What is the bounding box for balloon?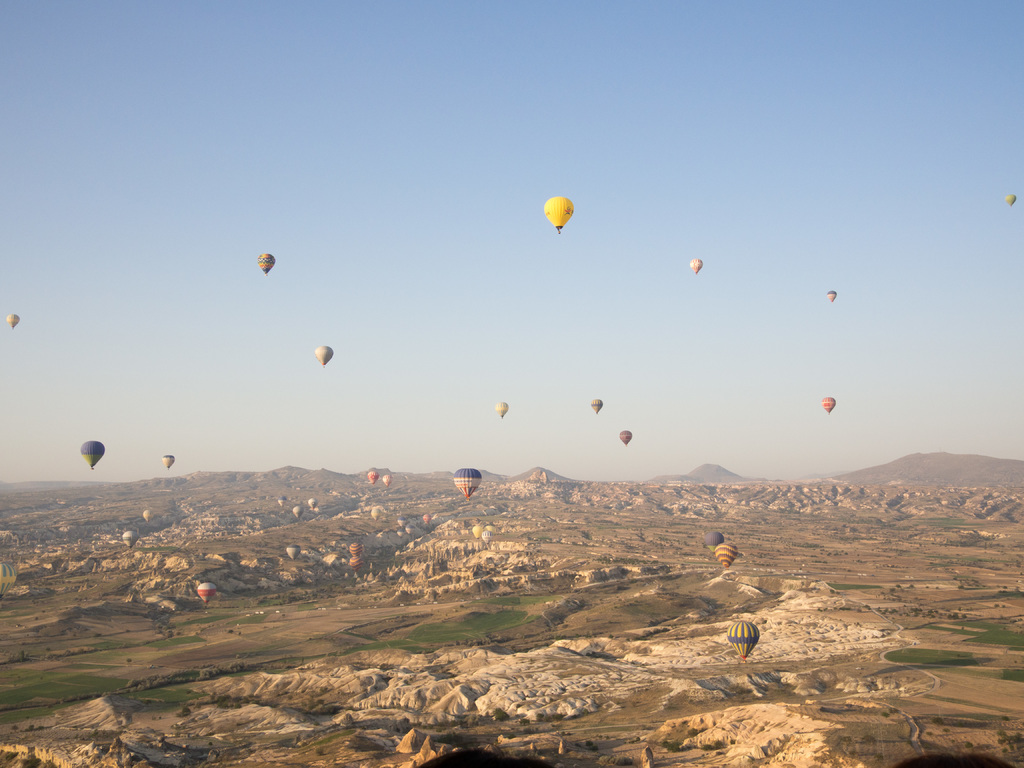
(726, 621, 763, 660).
